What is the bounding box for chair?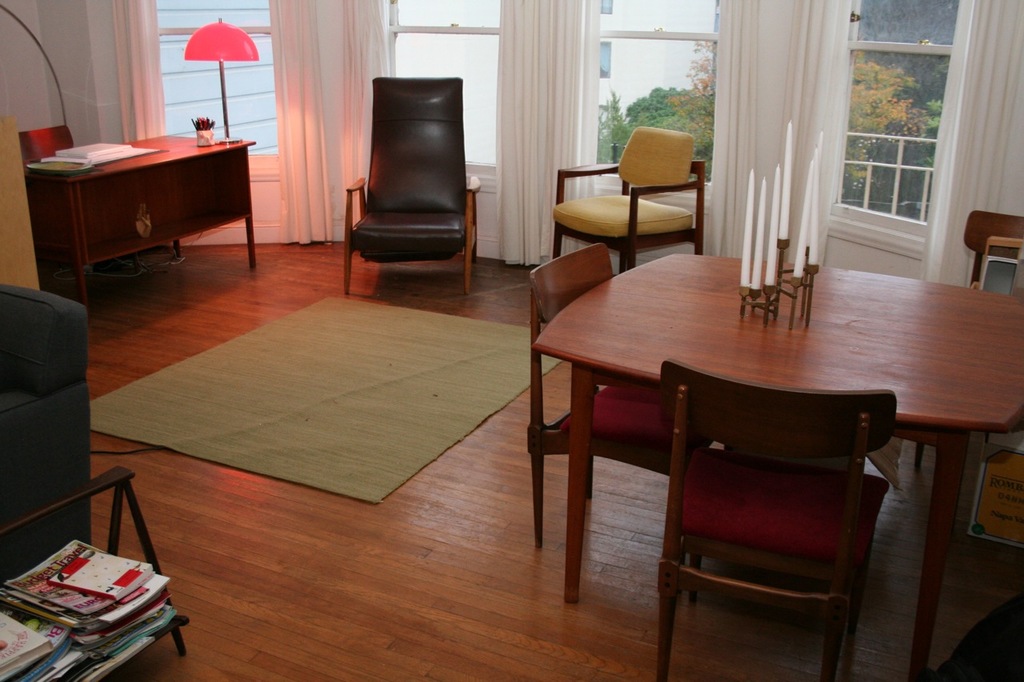
(13,121,74,166).
